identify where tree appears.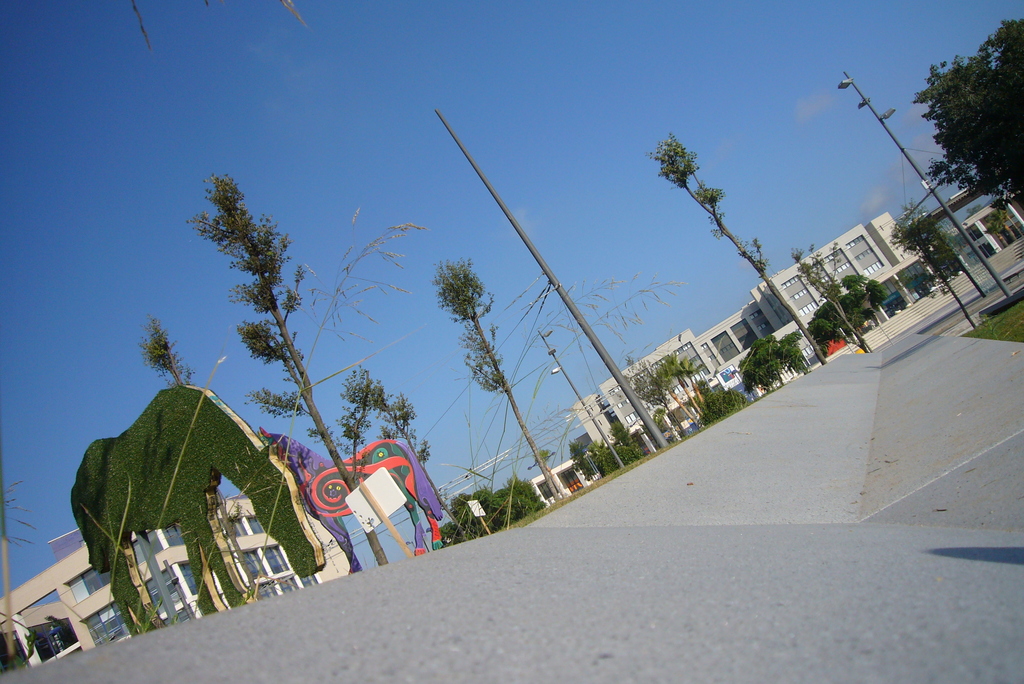
Appears at pyautogui.locateOnScreen(367, 377, 472, 539).
